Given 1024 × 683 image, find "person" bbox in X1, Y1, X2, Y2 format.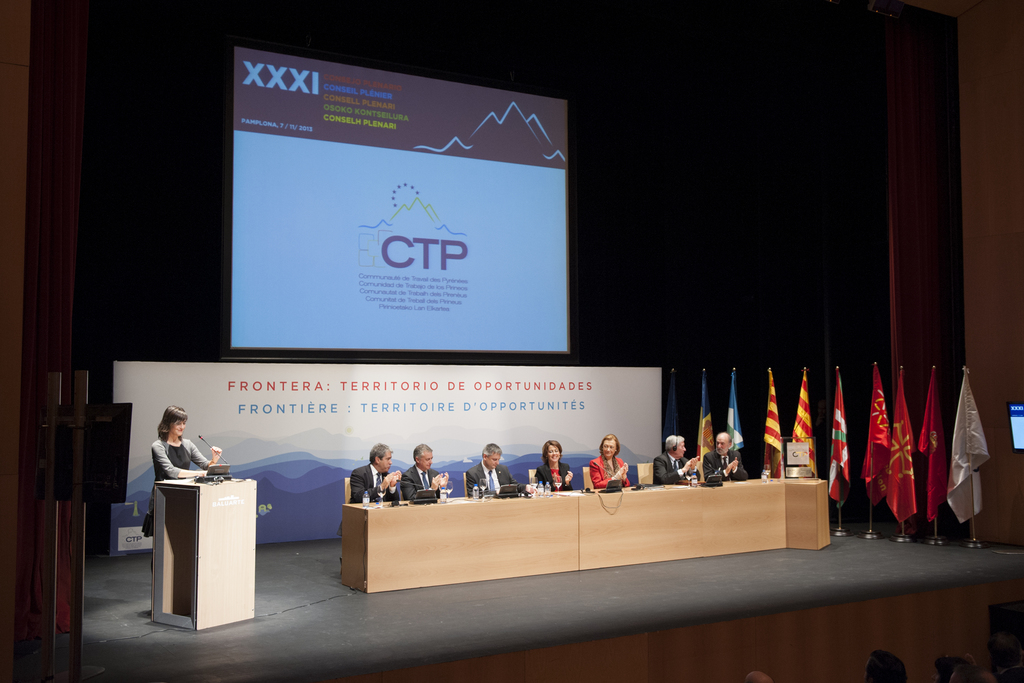
402, 440, 448, 501.
